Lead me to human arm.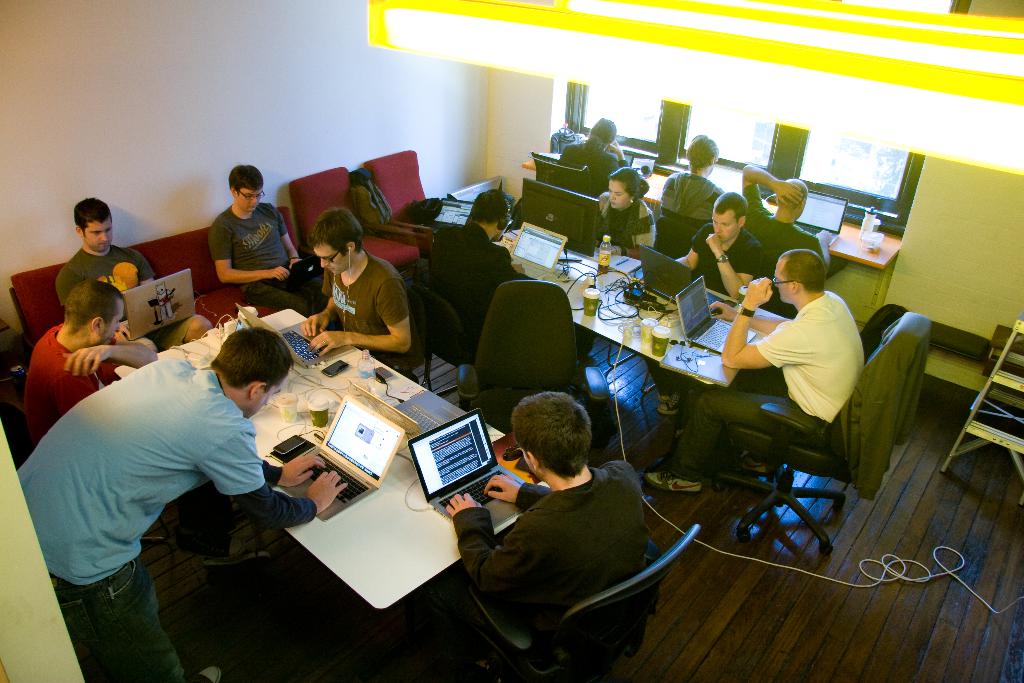
Lead to region(314, 276, 411, 357).
